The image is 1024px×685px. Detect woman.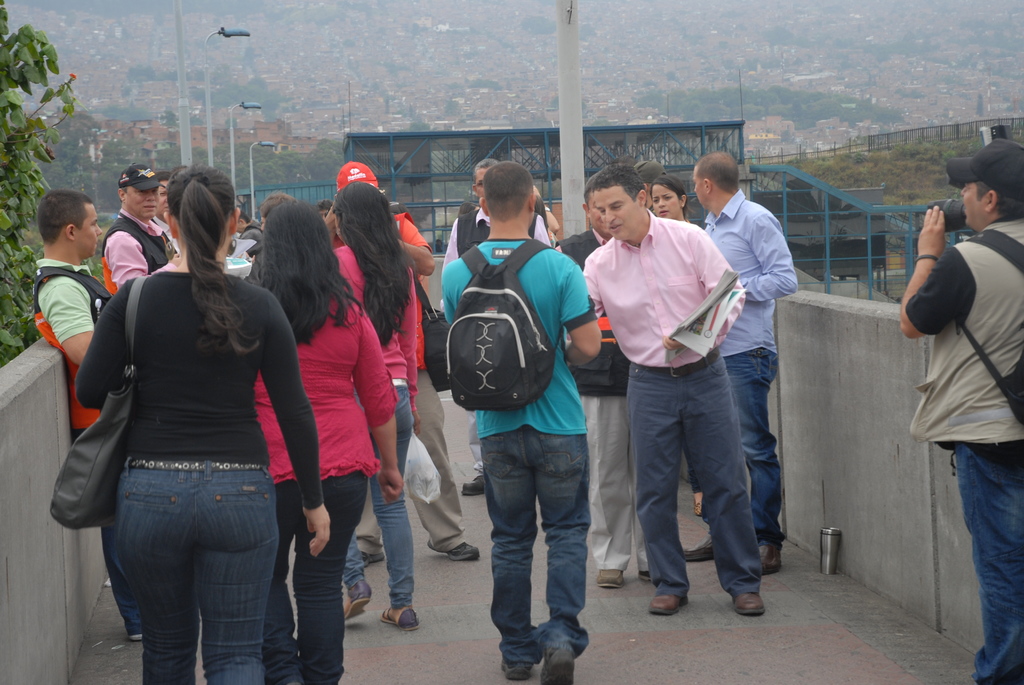
Detection: detection(649, 175, 695, 232).
